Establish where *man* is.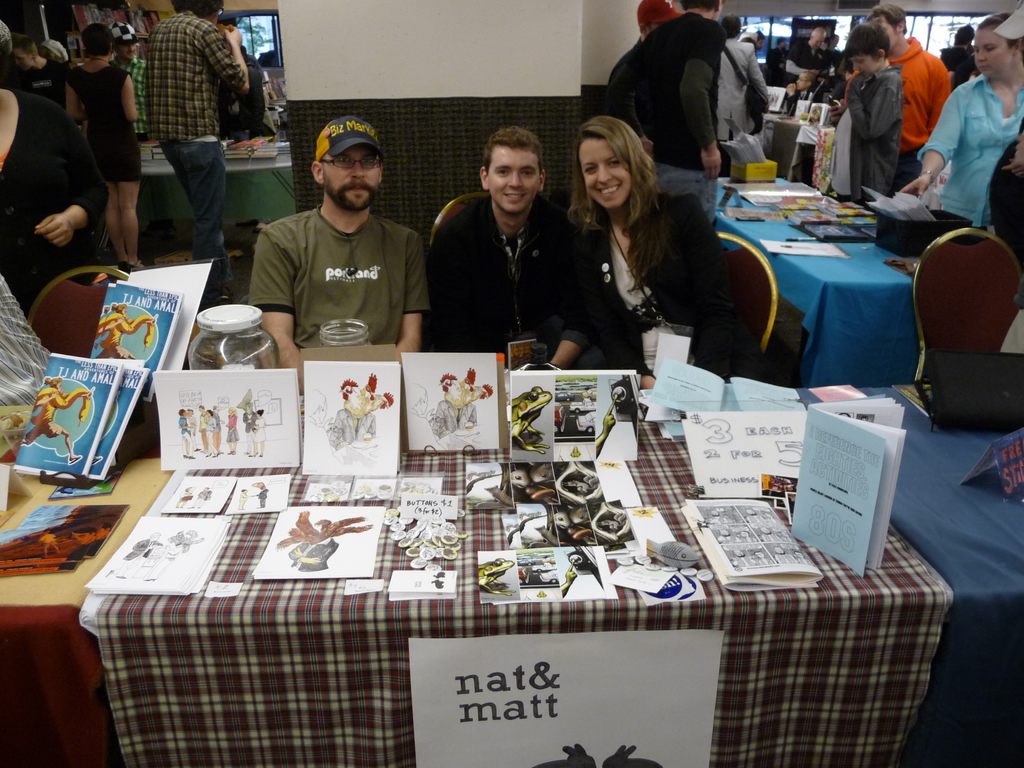
Established at 107, 20, 144, 132.
